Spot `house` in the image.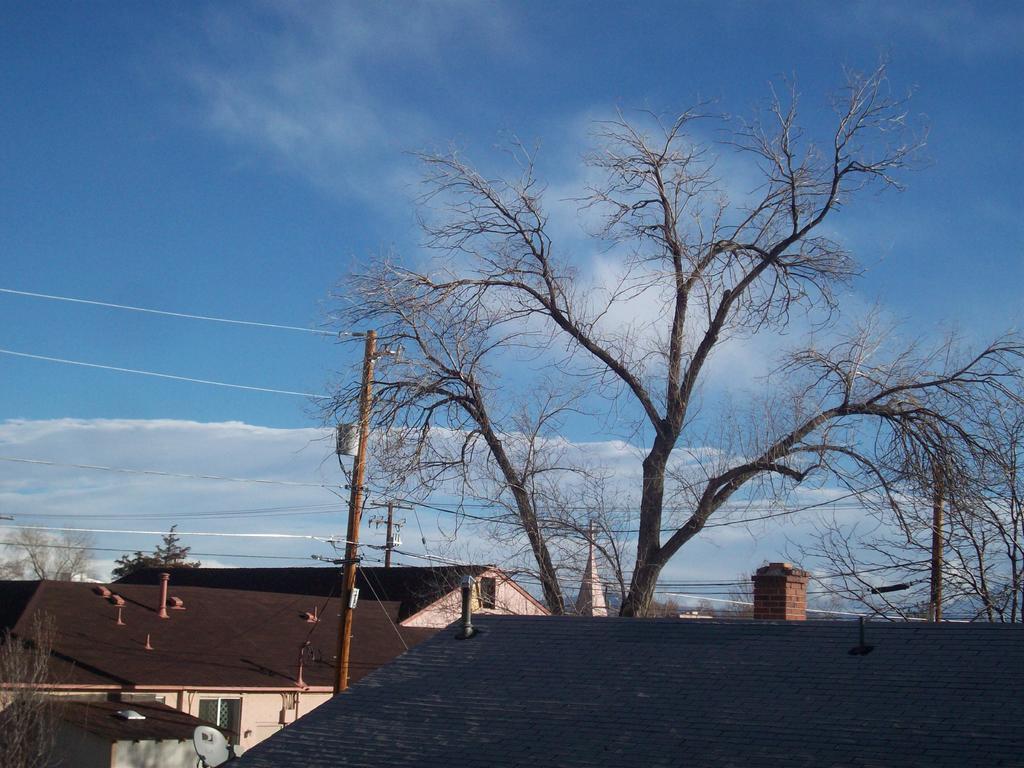
`house` found at {"left": 744, "top": 554, "right": 812, "bottom": 617}.
